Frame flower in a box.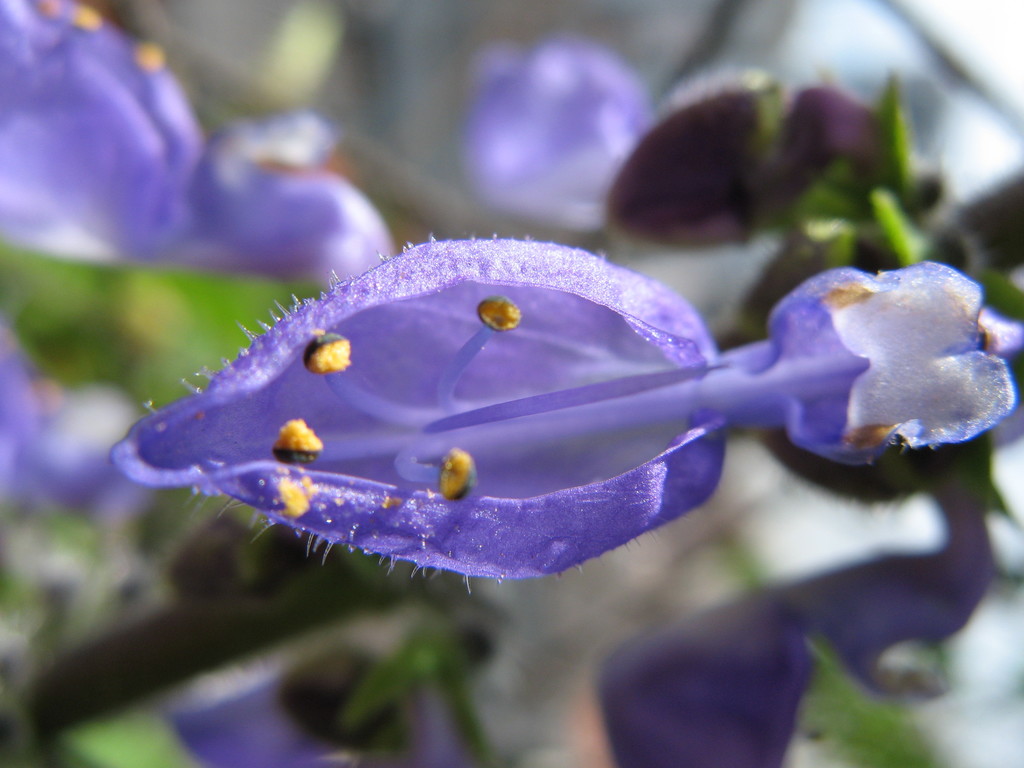
(115, 235, 982, 568).
